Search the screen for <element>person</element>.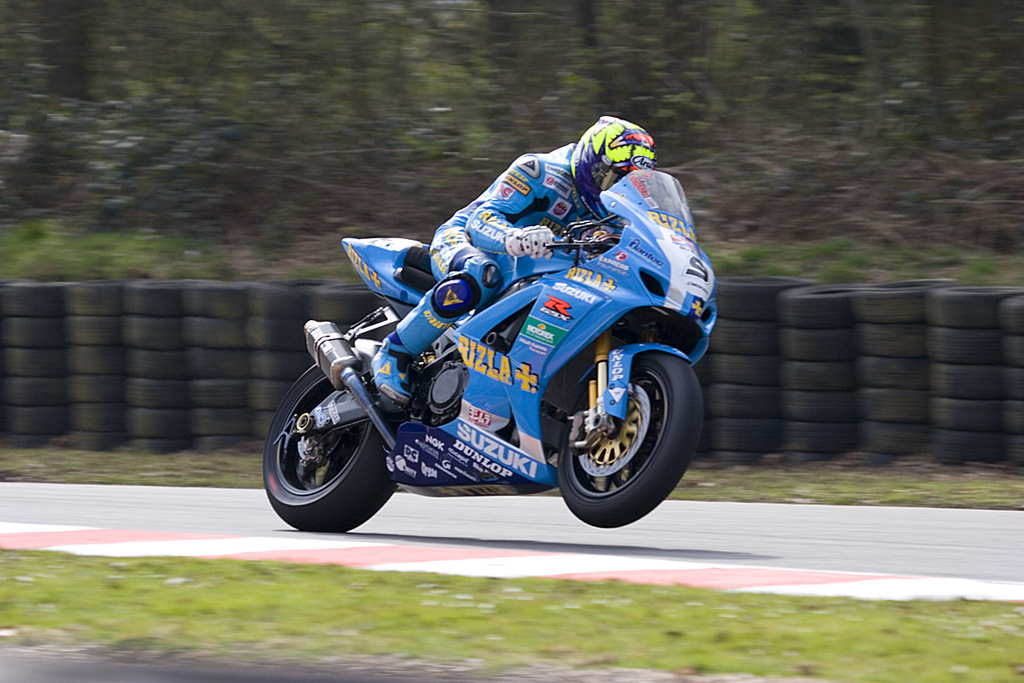
Found at pyautogui.locateOnScreen(307, 114, 648, 521).
